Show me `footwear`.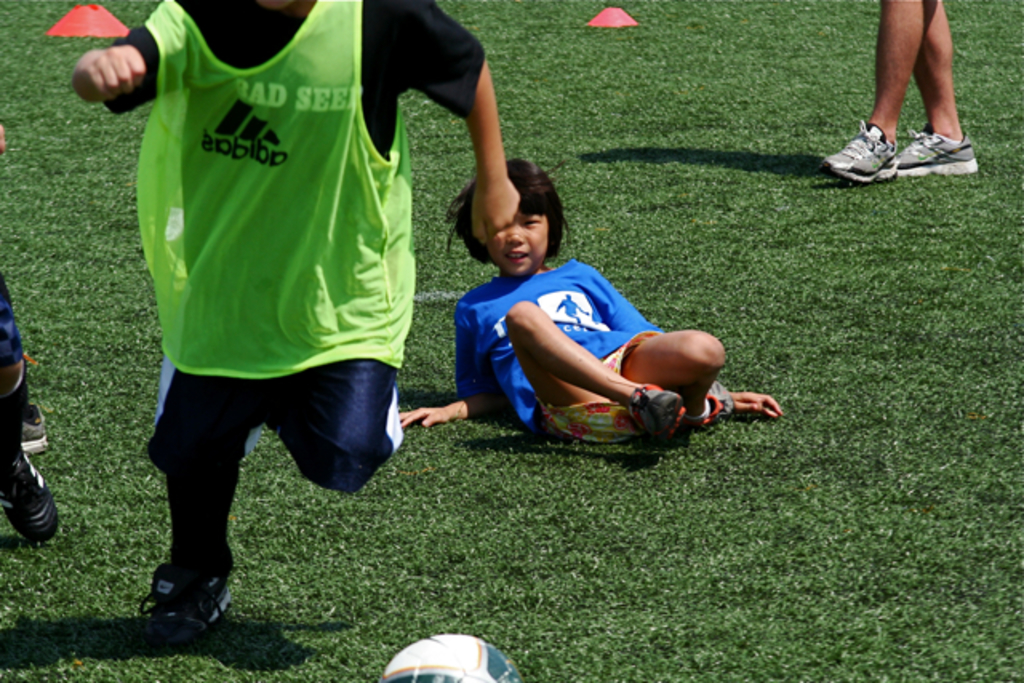
`footwear` is here: BBox(0, 457, 53, 547).
